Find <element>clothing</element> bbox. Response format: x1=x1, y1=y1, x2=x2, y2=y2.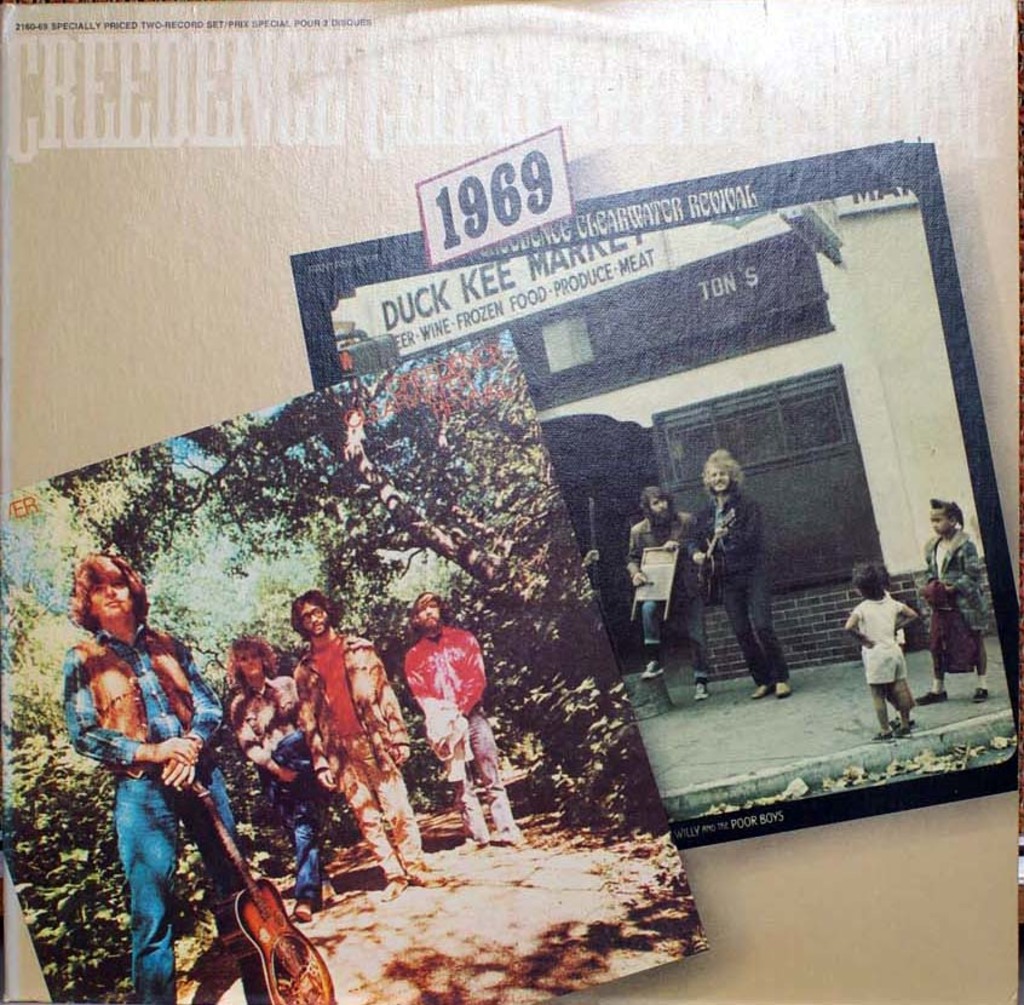
x1=926, y1=580, x2=983, y2=673.
